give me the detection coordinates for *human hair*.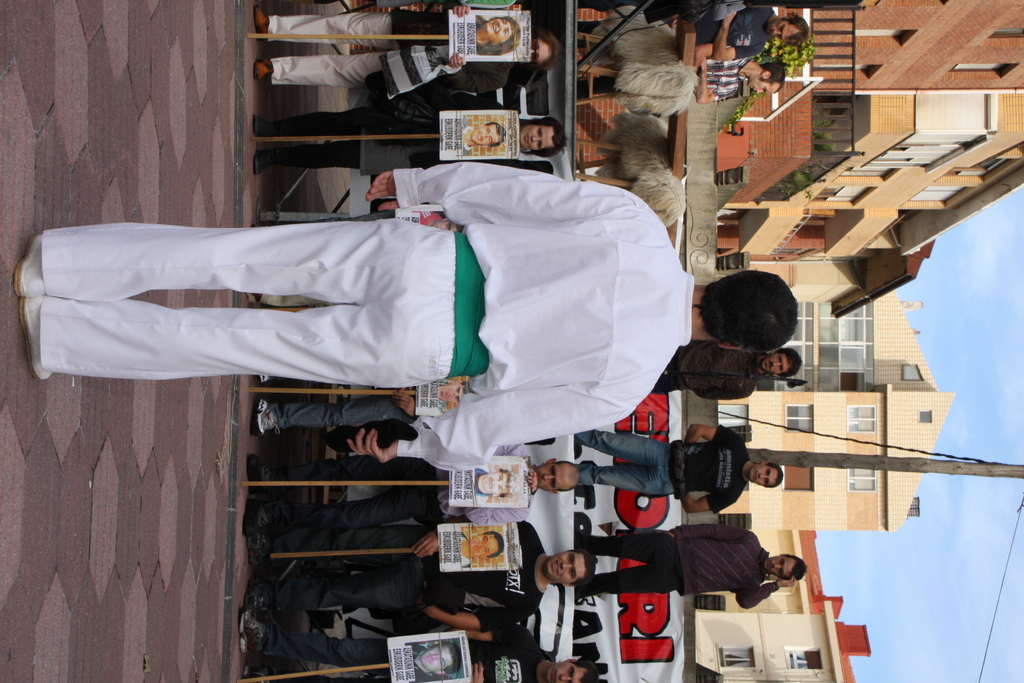
locate(786, 549, 814, 583).
